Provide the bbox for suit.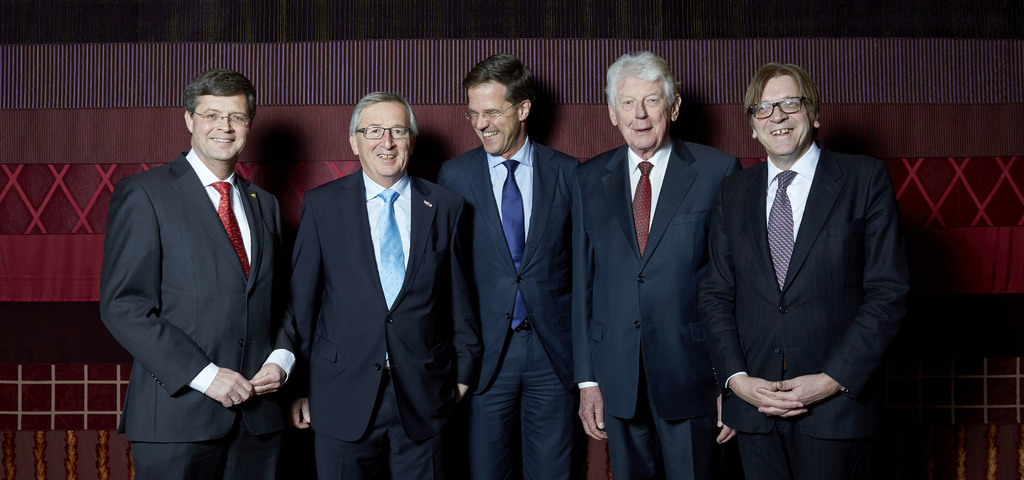
{"left": 440, "top": 136, "right": 587, "bottom": 479}.
